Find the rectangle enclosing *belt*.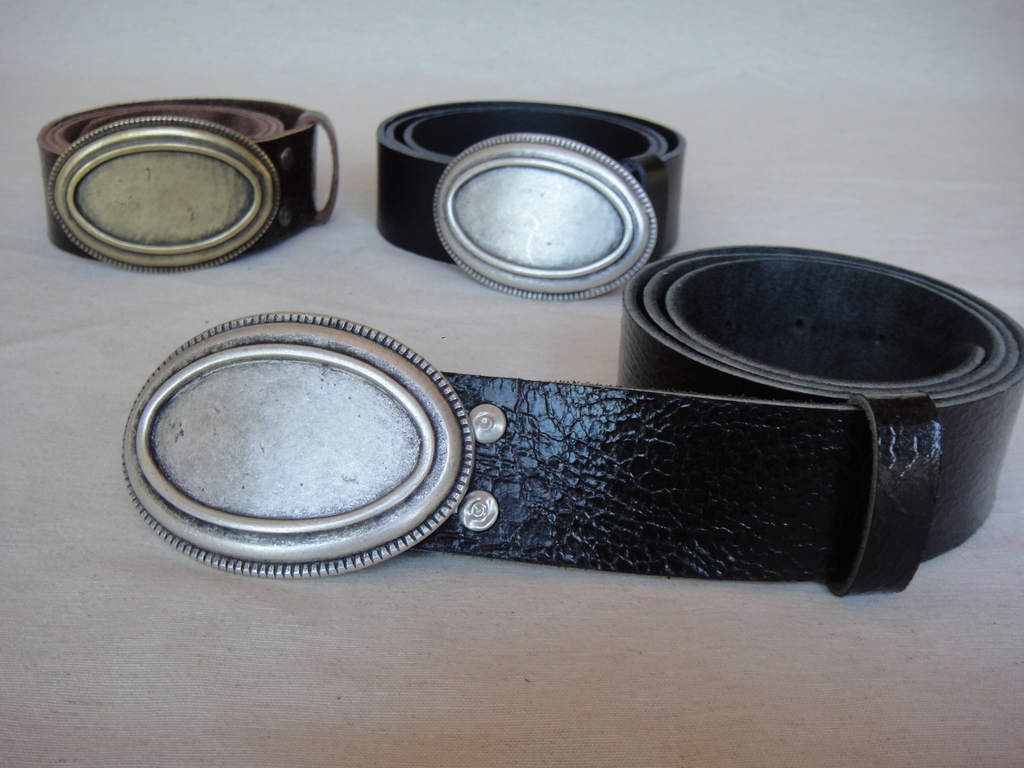
(x1=120, y1=247, x2=1023, y2=575).
